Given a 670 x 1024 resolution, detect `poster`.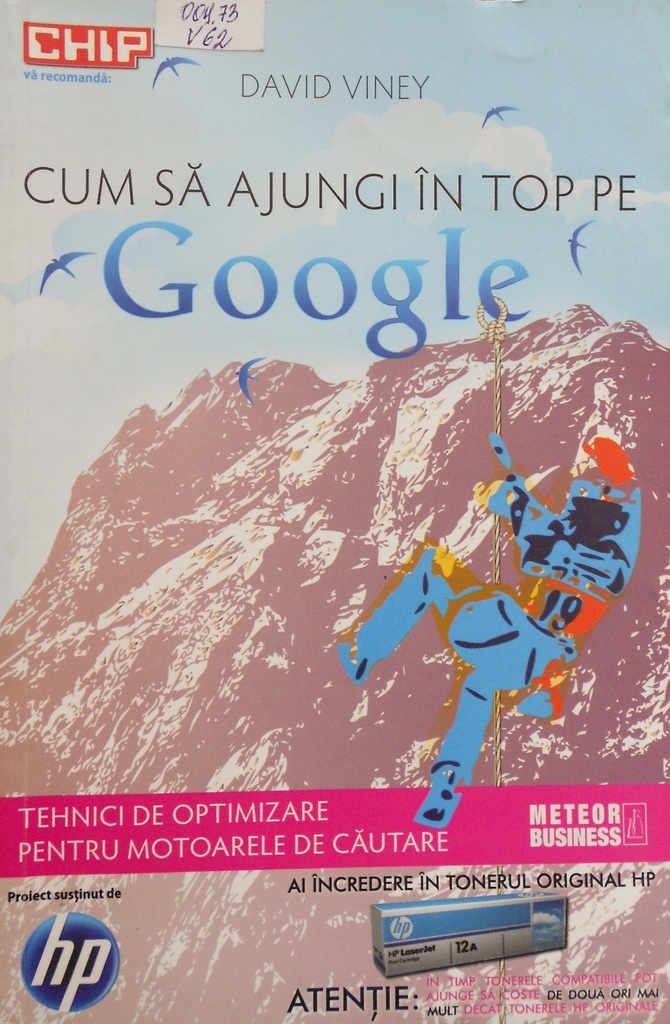
0 0 669 1023.
